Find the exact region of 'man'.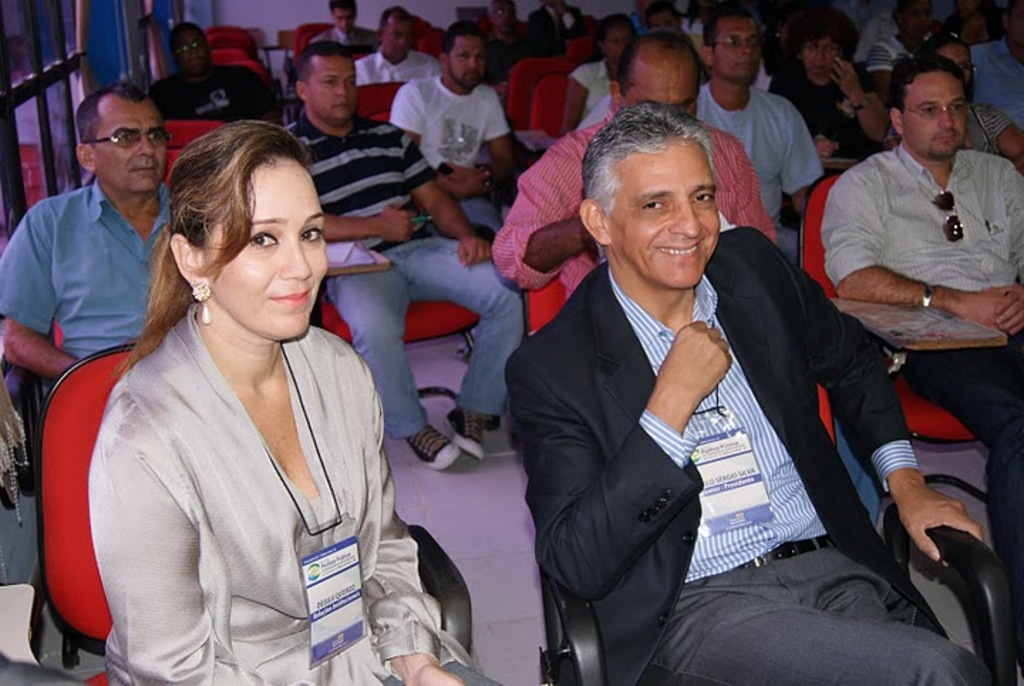
Exact region: region(165, 24, 293, 130).
